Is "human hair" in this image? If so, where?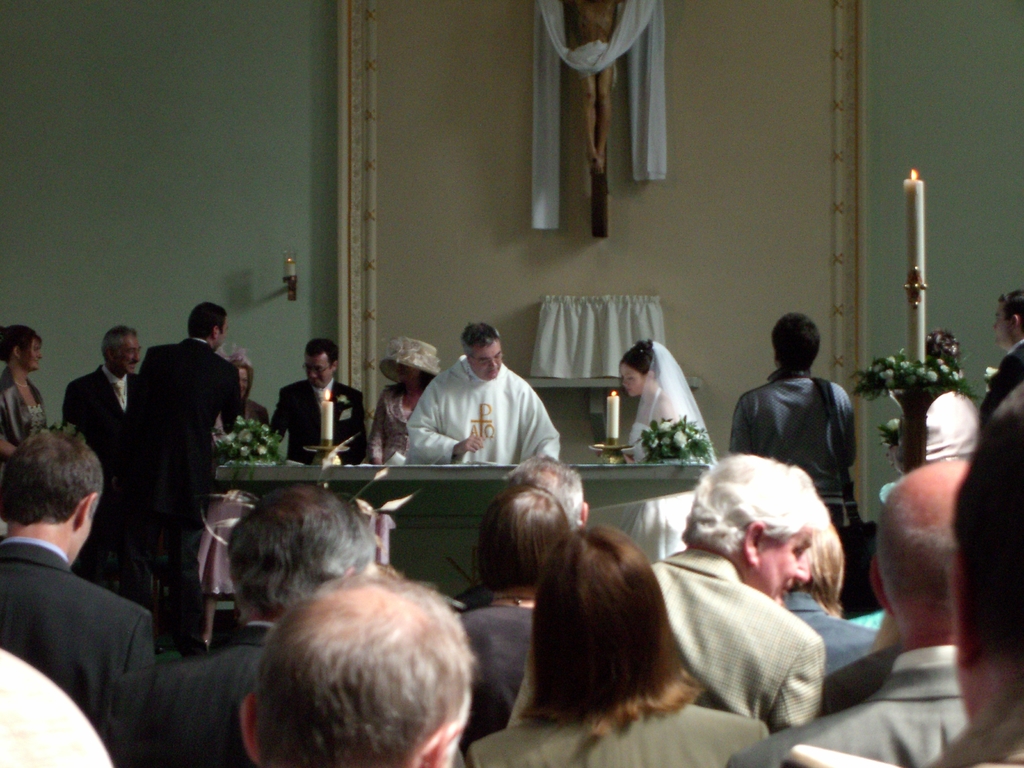
Yes, at {"x1": 946, "y1": 405, "x2": 1023, "y2": 674}.
